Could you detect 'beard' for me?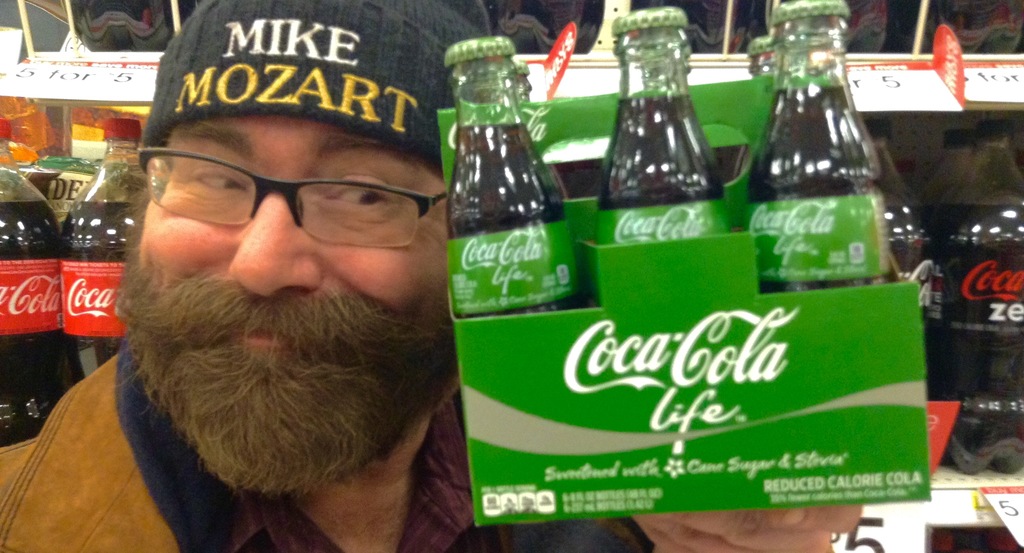
Detection result: bbox=[116, 187, 459, 507].
